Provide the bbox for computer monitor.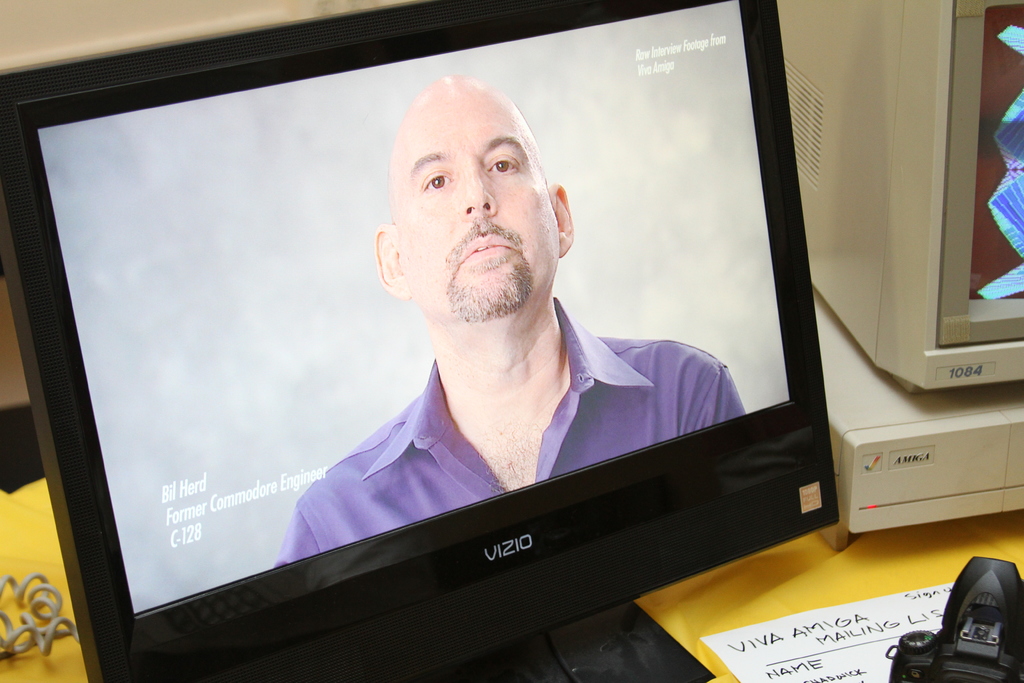
box=[10, 45, 905, 664].
